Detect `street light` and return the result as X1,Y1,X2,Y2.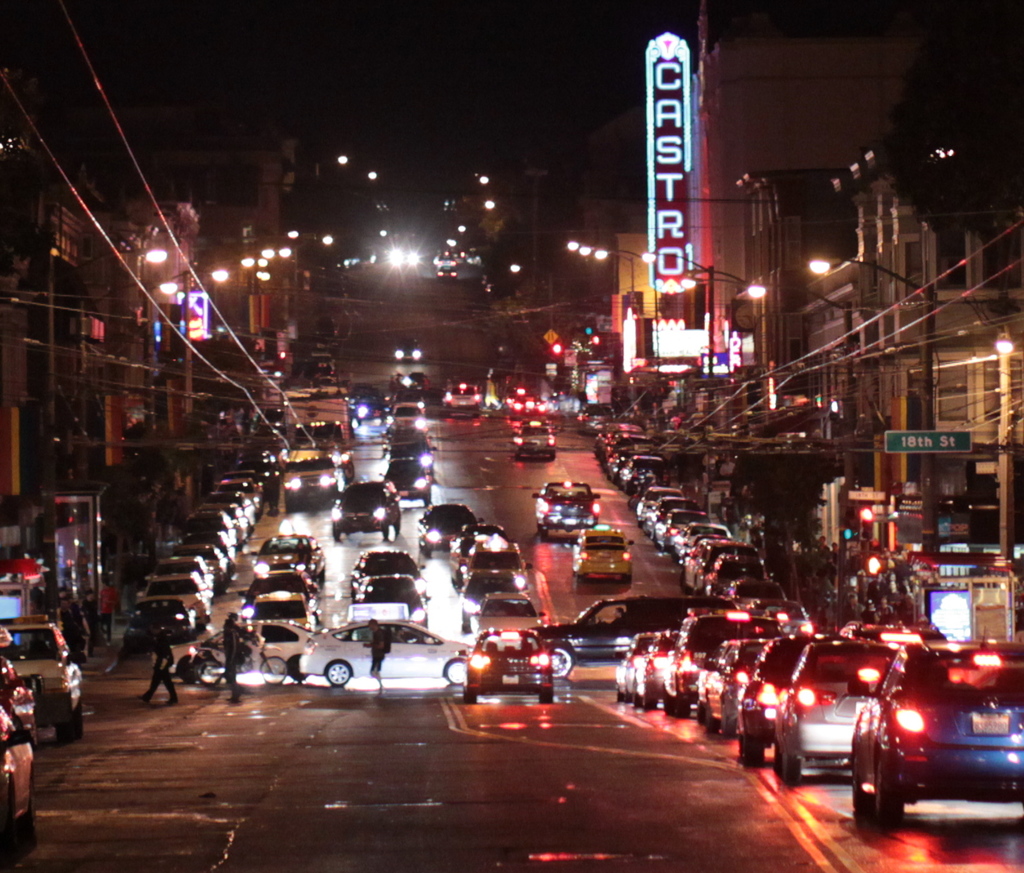
808,256,937,562.
